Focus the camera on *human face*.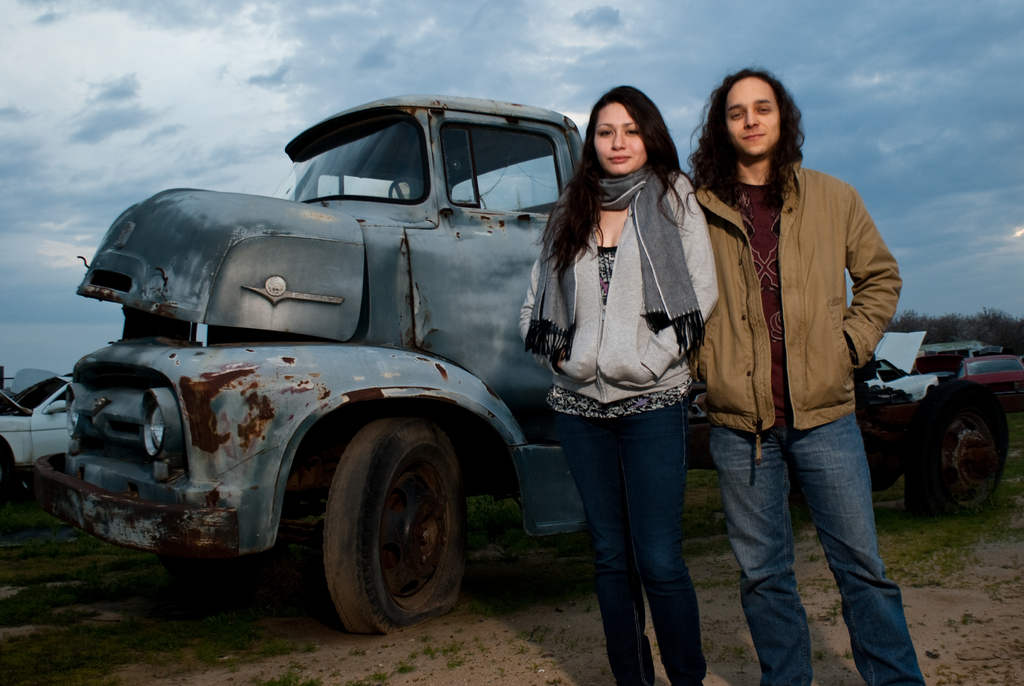
Focus region: BBox(586, 92, 667, 170).
